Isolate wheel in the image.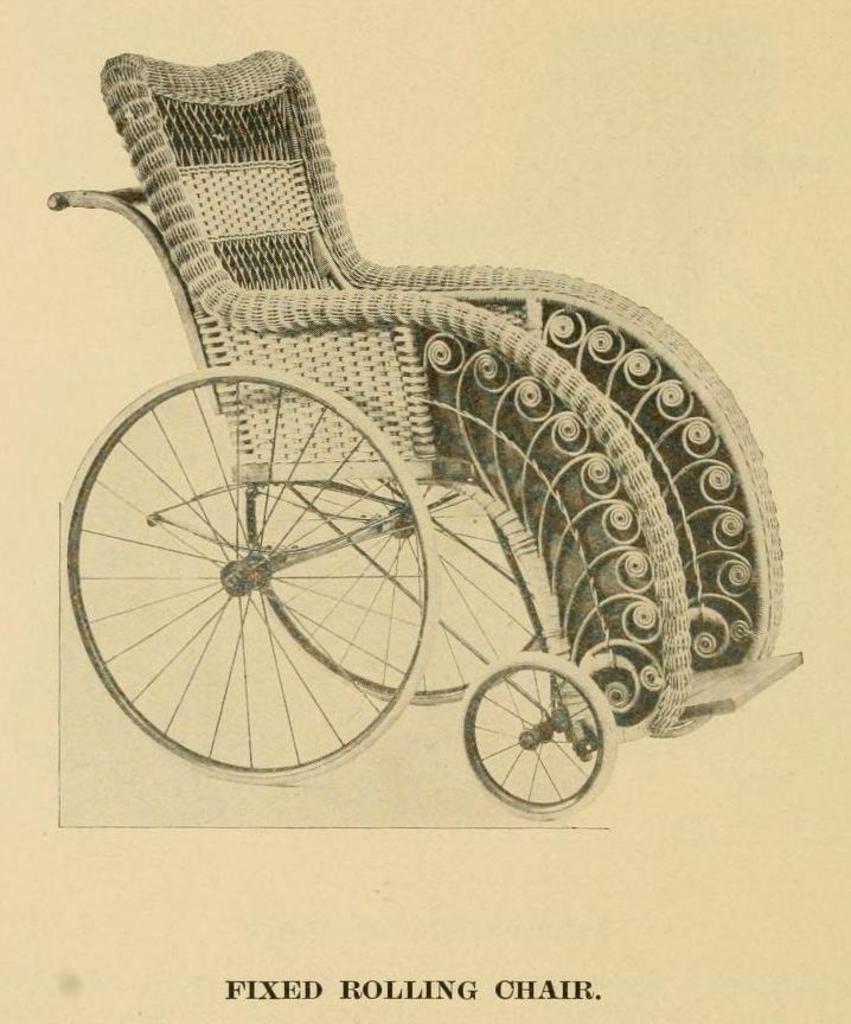
Isolated region: [62,361,443,782].
